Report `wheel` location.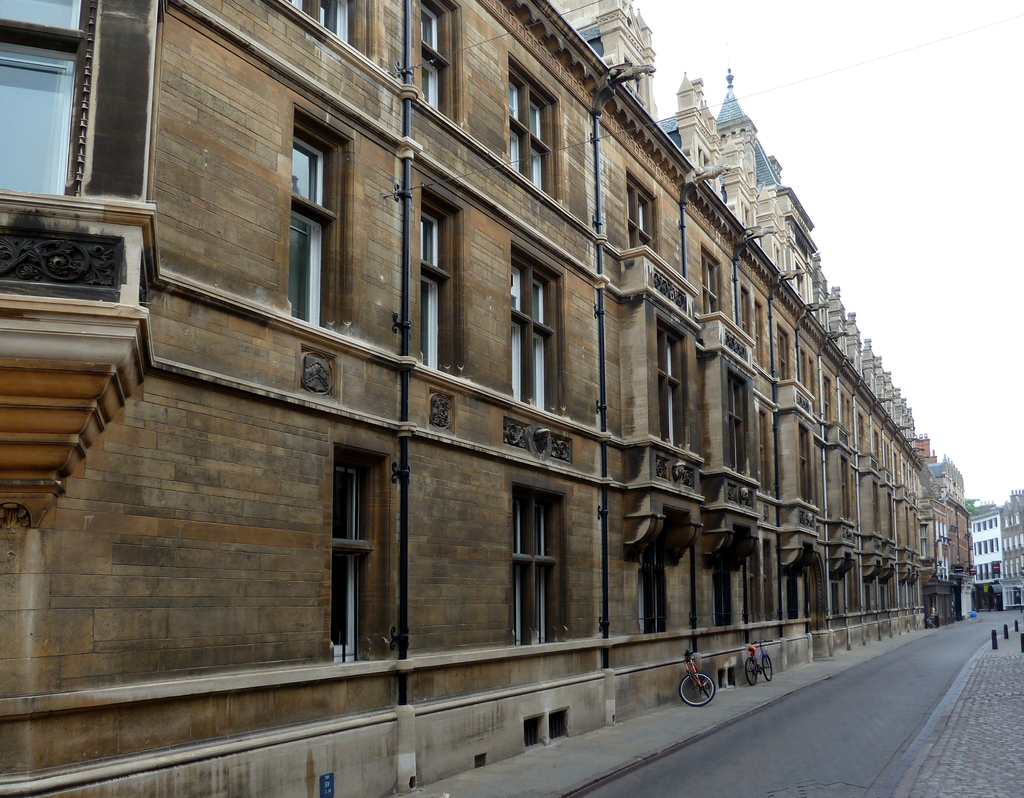
Report: [745,657,757,684].
